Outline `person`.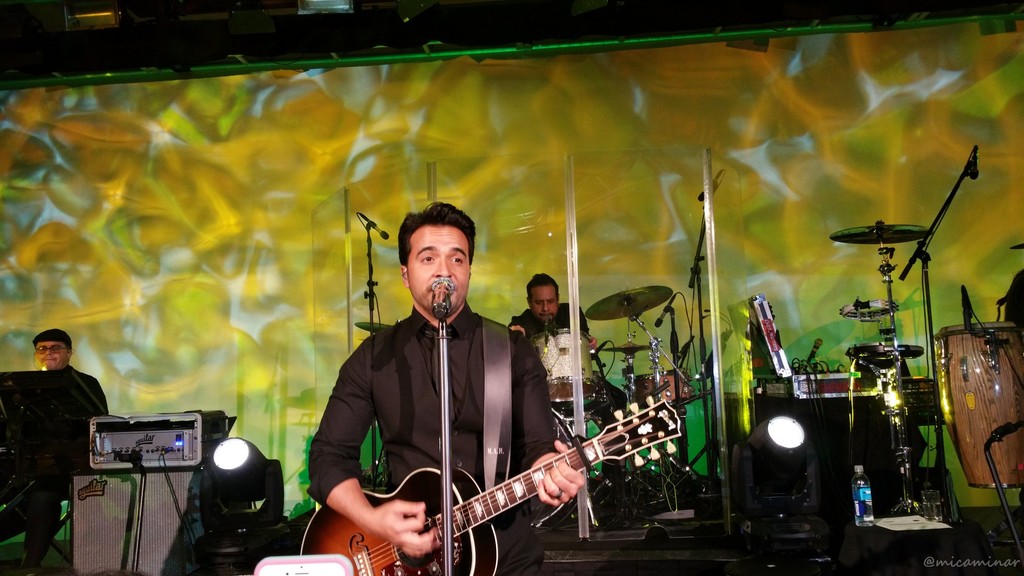
Outline: (308,203,586,575).
